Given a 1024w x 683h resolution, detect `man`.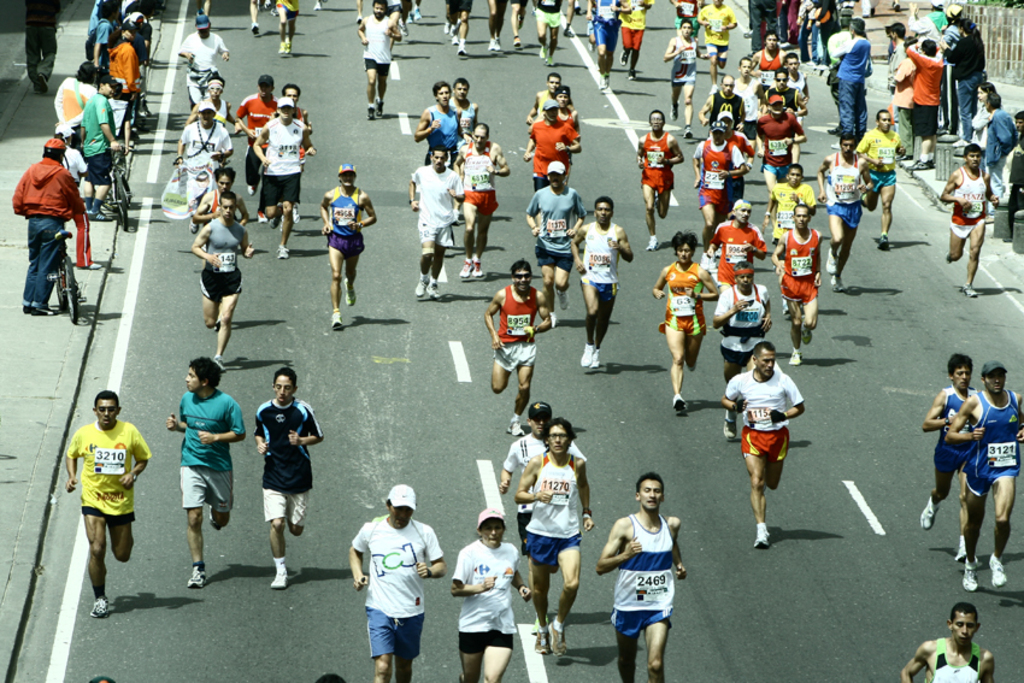
bbox(451, 122, 510, 276).
